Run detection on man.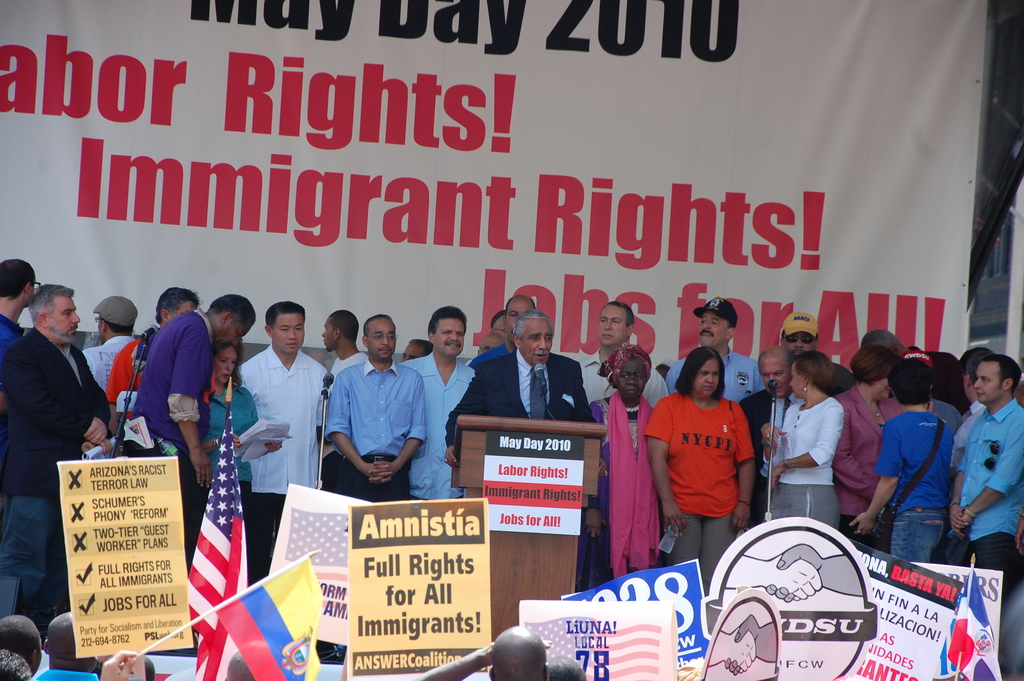
Result: (left=436, top=302, right=589, bottom=464).
